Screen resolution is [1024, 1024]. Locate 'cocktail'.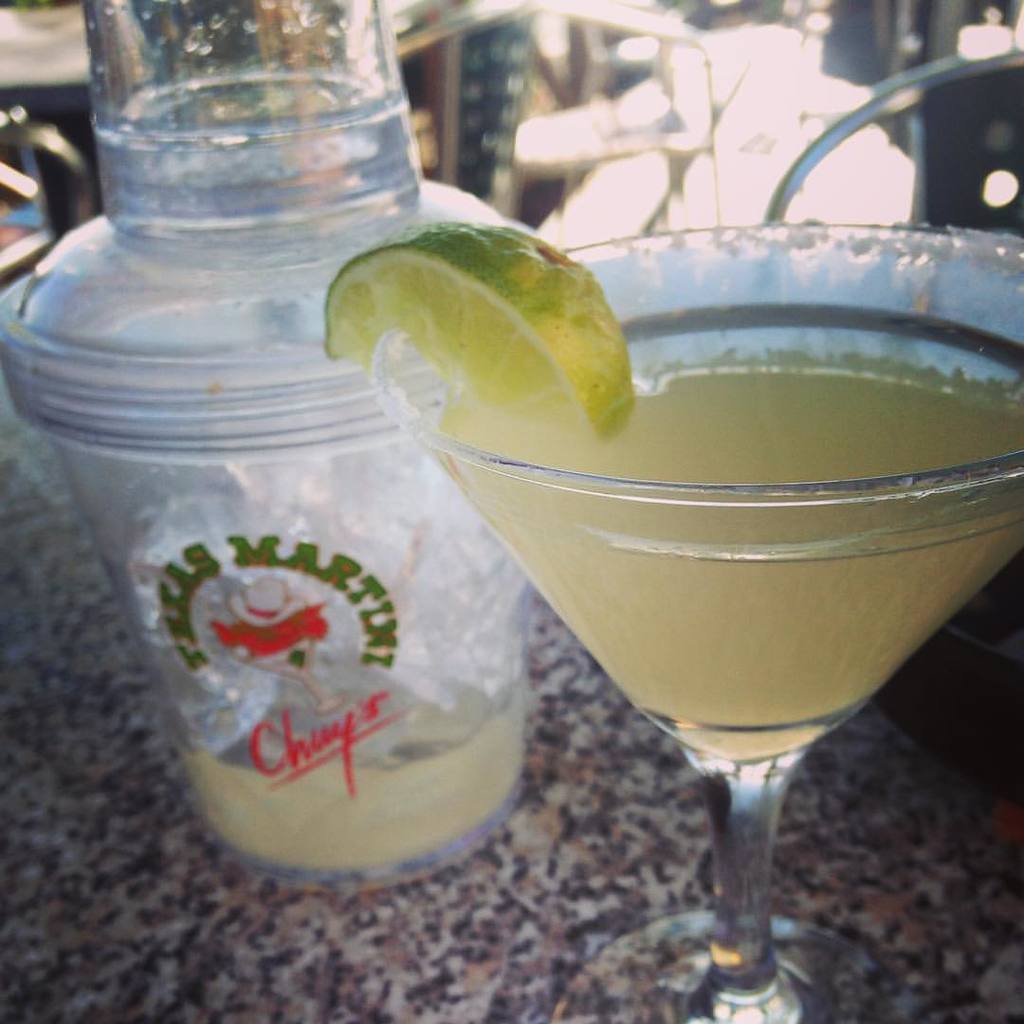
l=319, t=220, r=1023, b=1023.
